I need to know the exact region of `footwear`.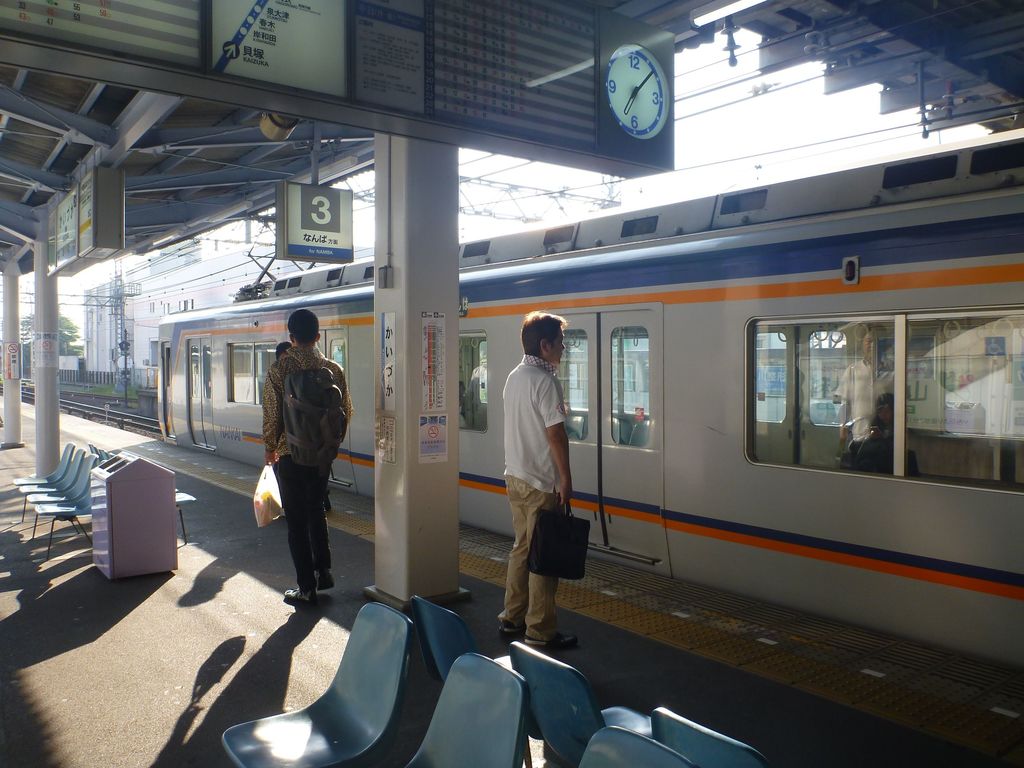
Region: l=524, t=631, r=580, b=652.
